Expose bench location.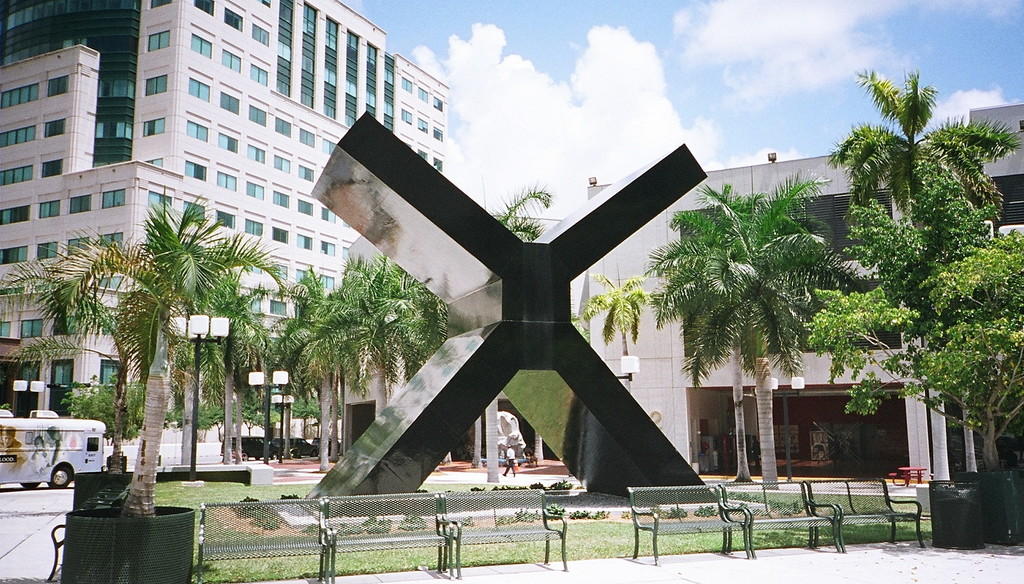
Exposed at <box>444,488,568,582</box>.
